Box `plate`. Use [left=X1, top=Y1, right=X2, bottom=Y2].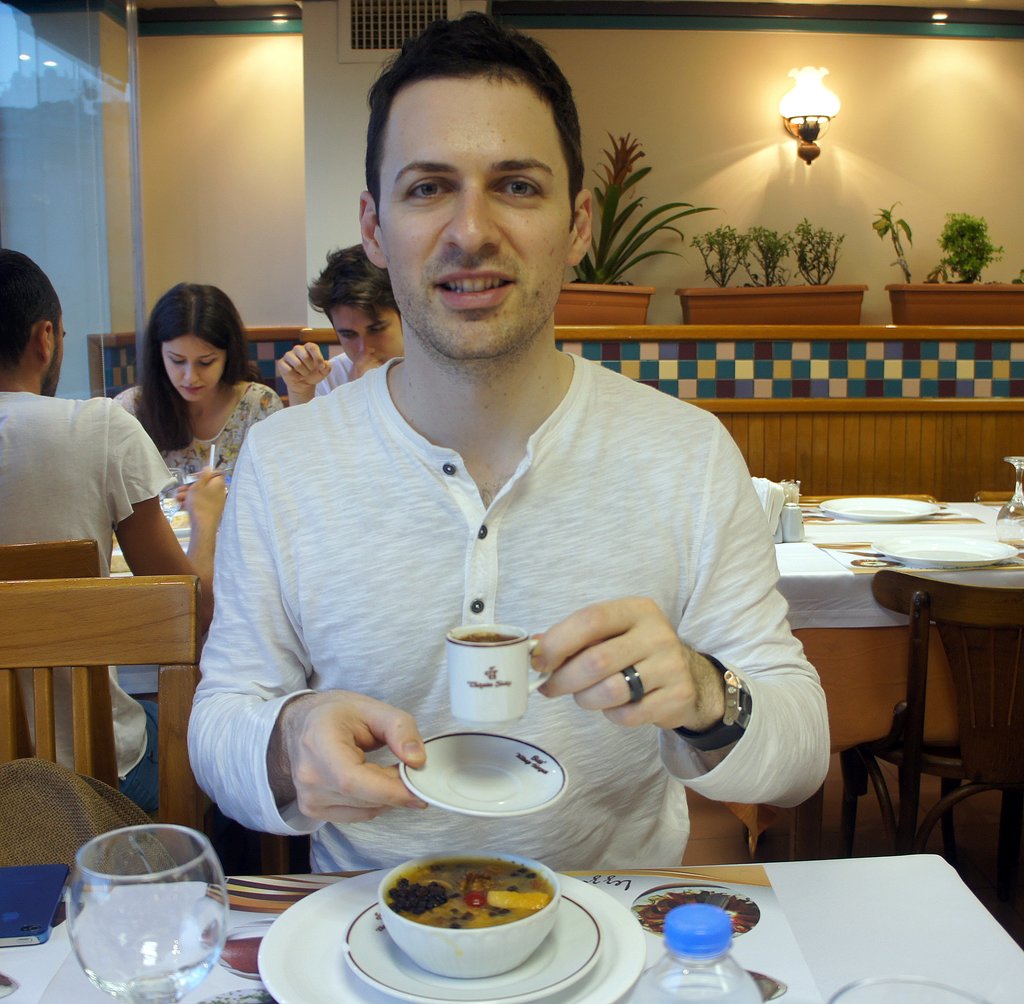
[left=819, top=497, right=943, bottom=526].
